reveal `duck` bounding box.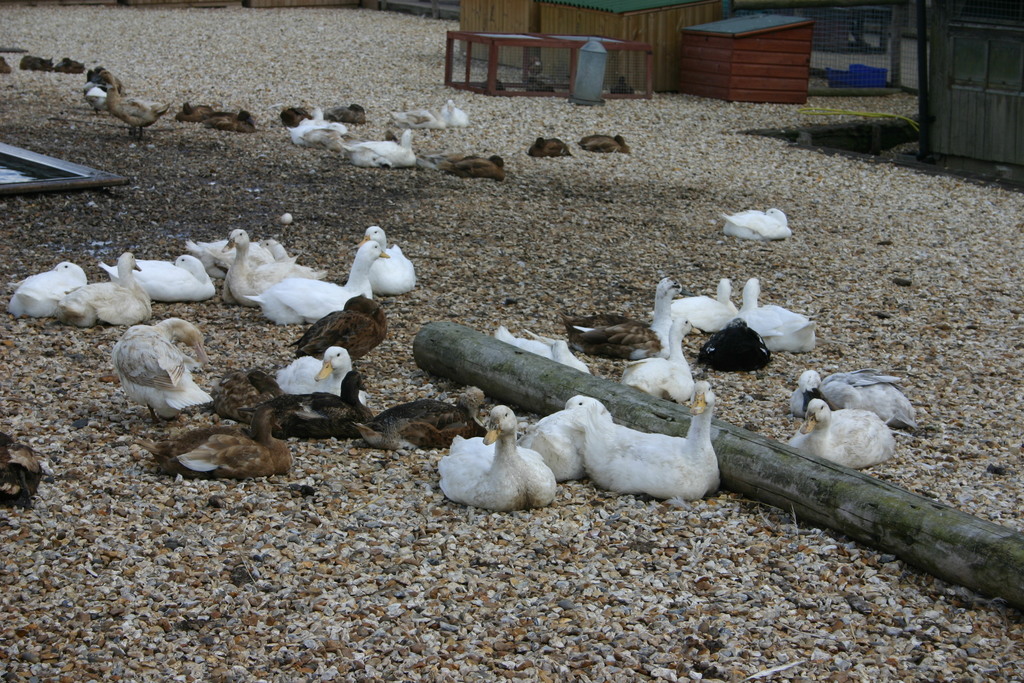
Revealed: (340, 128, 428, 168).
